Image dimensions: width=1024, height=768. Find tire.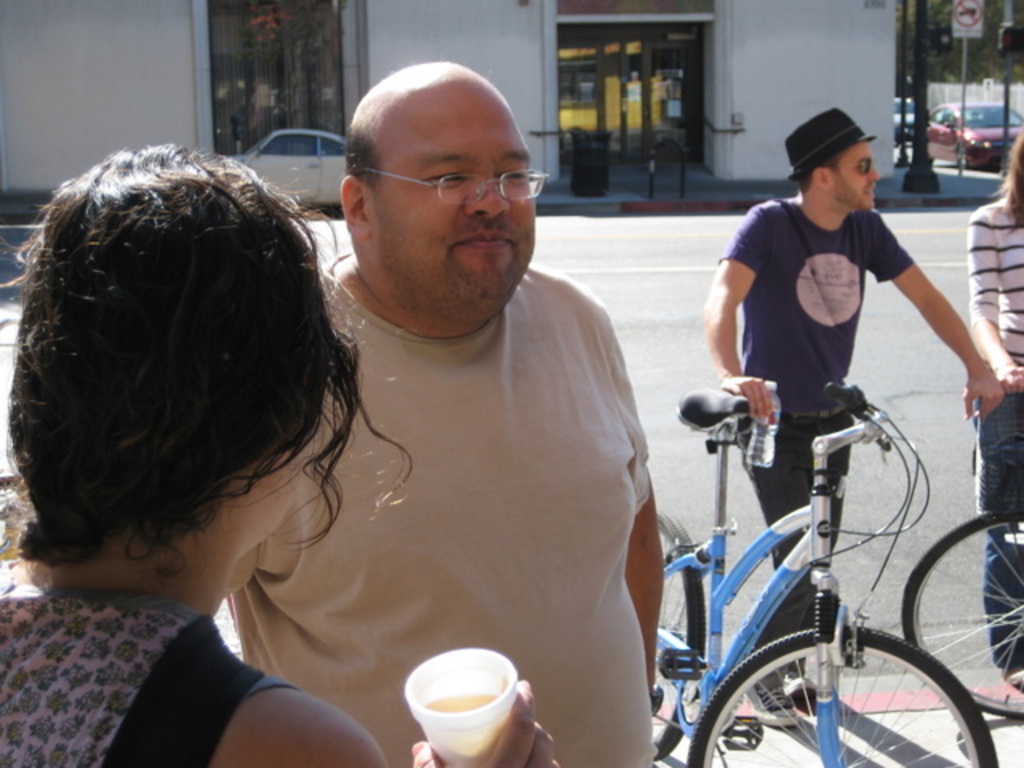
x1=960 y1=149 x2=963 y2=166.
